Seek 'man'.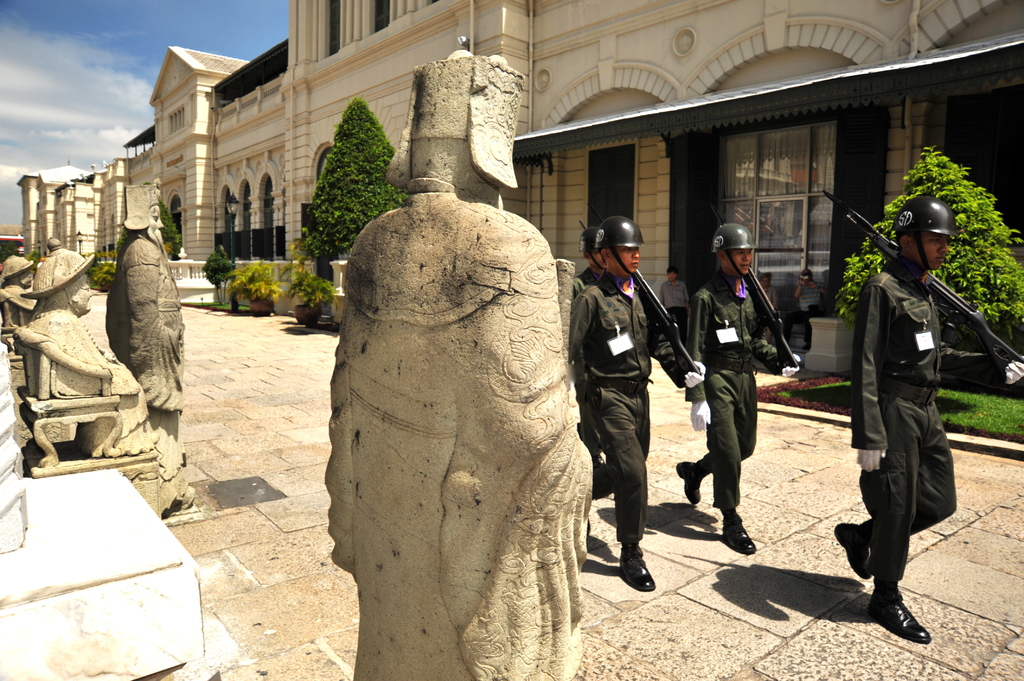
(x1=783, y1=266, x2=835, y2=350).
